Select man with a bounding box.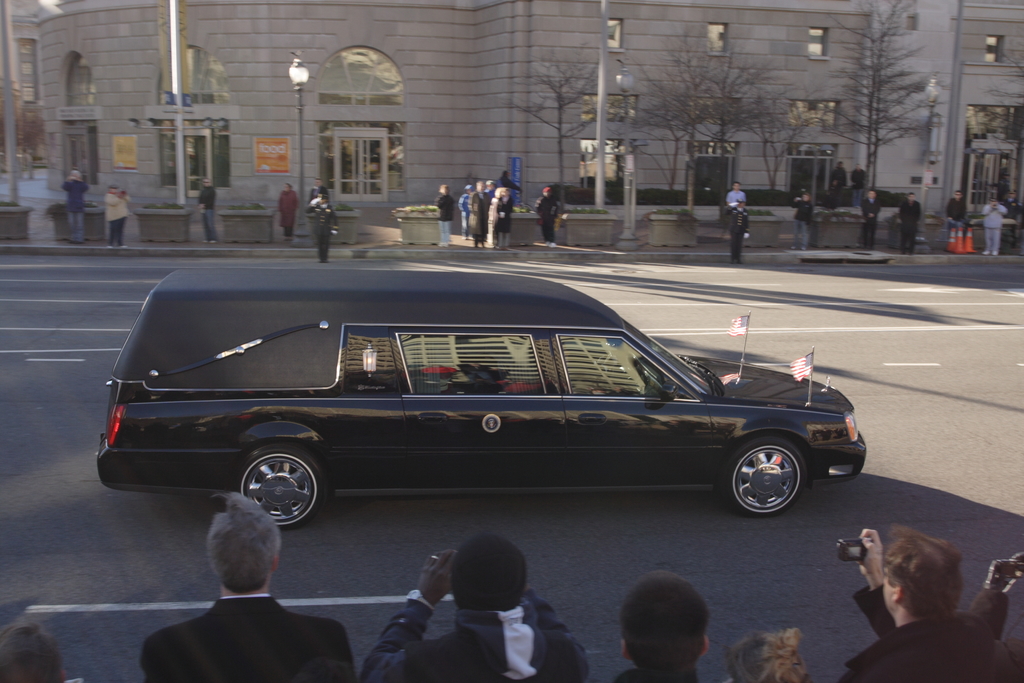
l=304, t=186, r=339, b=261.
